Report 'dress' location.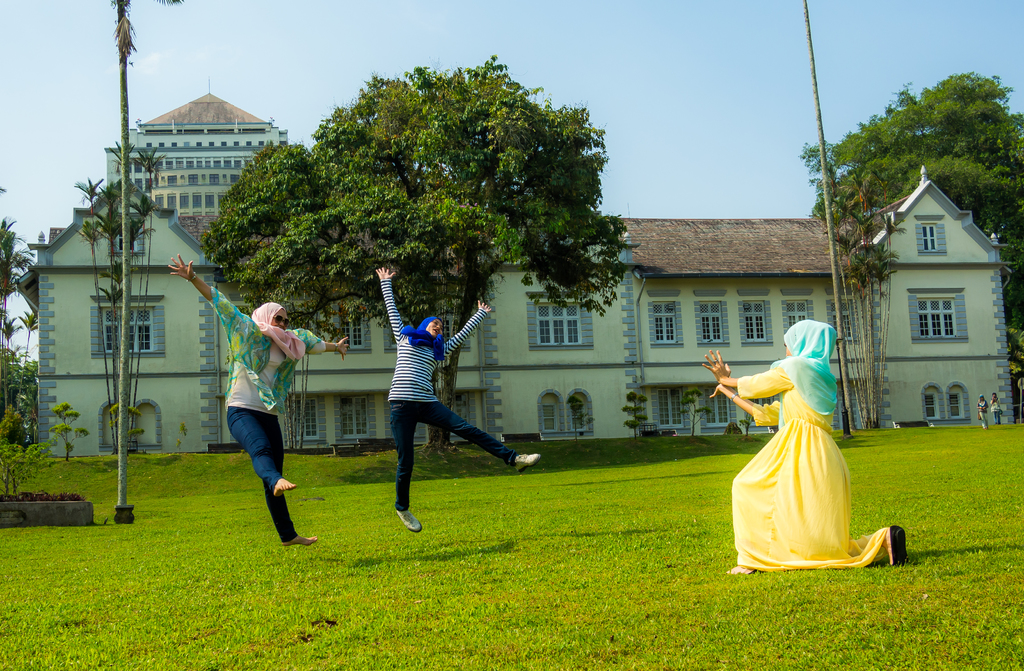
Report: Rect(731, 356, 888, 568).
